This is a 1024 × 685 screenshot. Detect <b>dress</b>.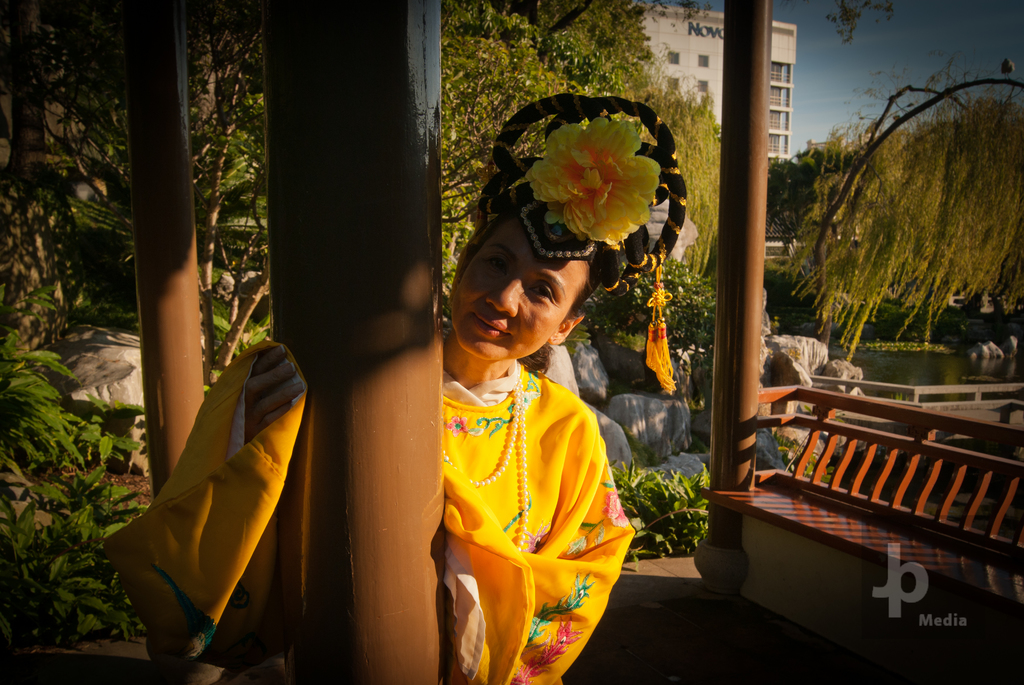
rect(105, 340, 639, 684).
